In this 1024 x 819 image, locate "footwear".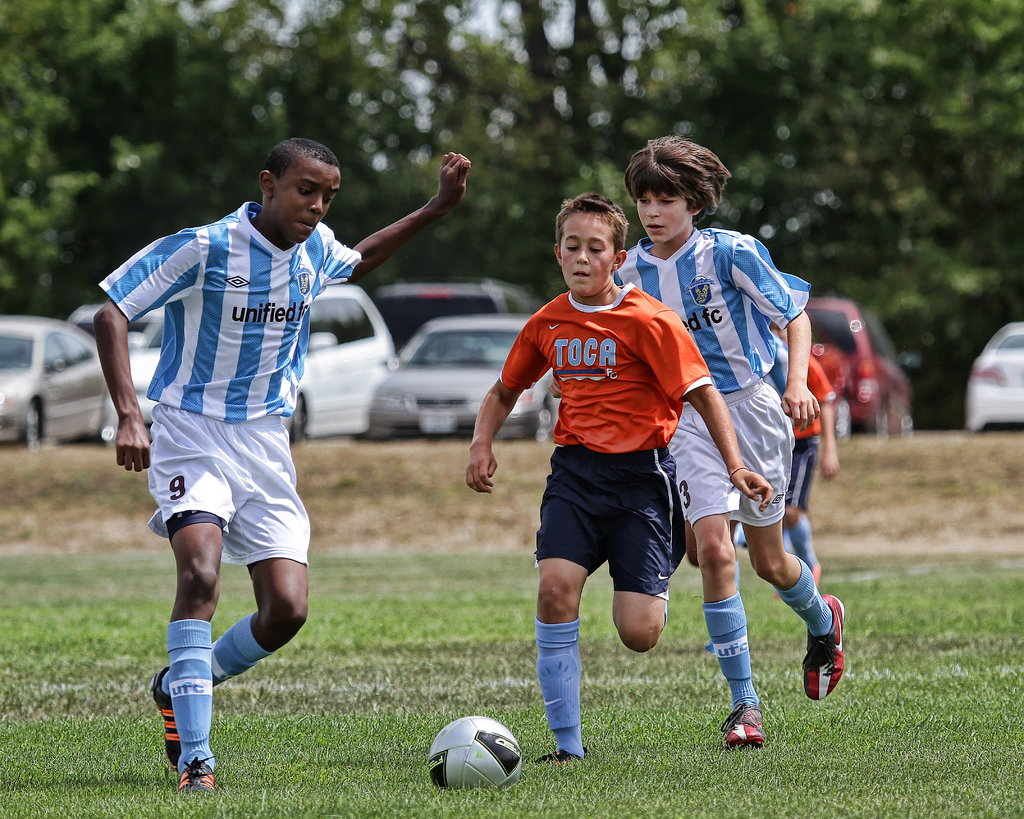
Bounding box: 154,662,182,769.
